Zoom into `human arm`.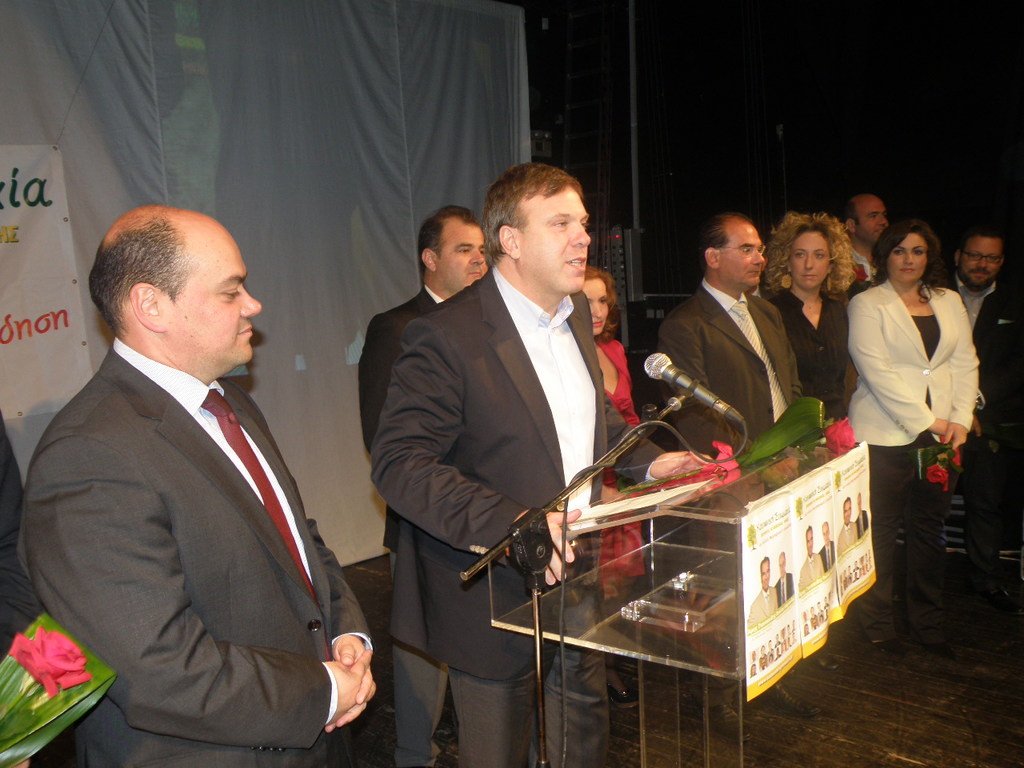
Zoom target: (x1=351, y1=314, x2=406, y2=458).
